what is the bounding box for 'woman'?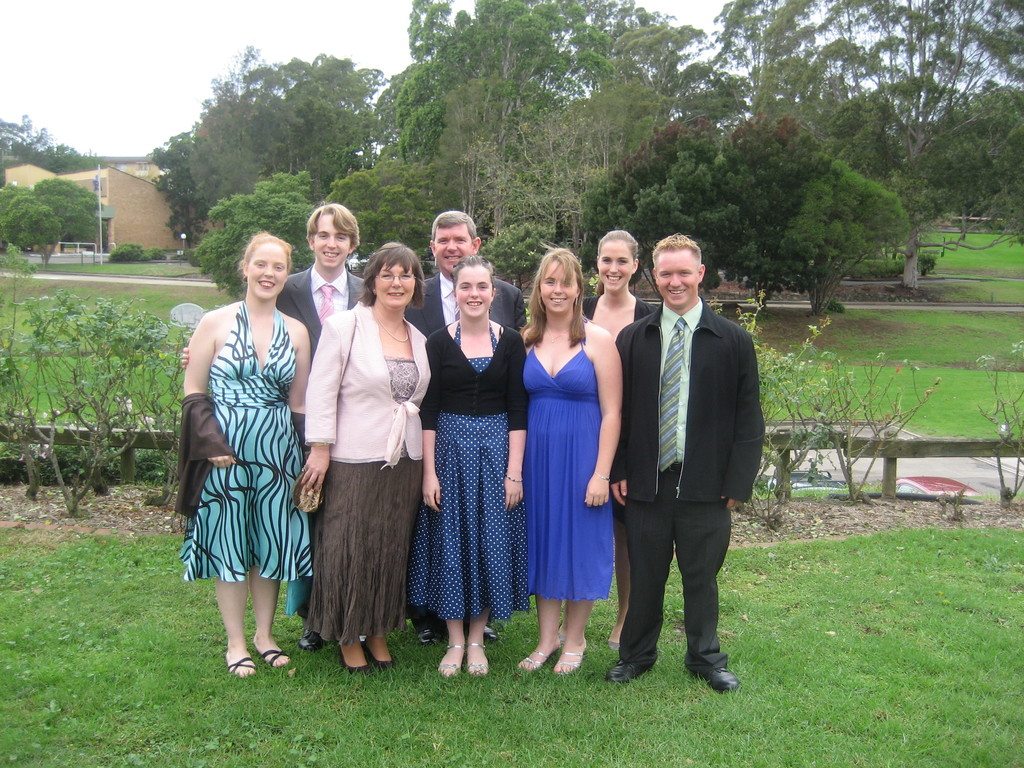
403, 252, 531, 680.
